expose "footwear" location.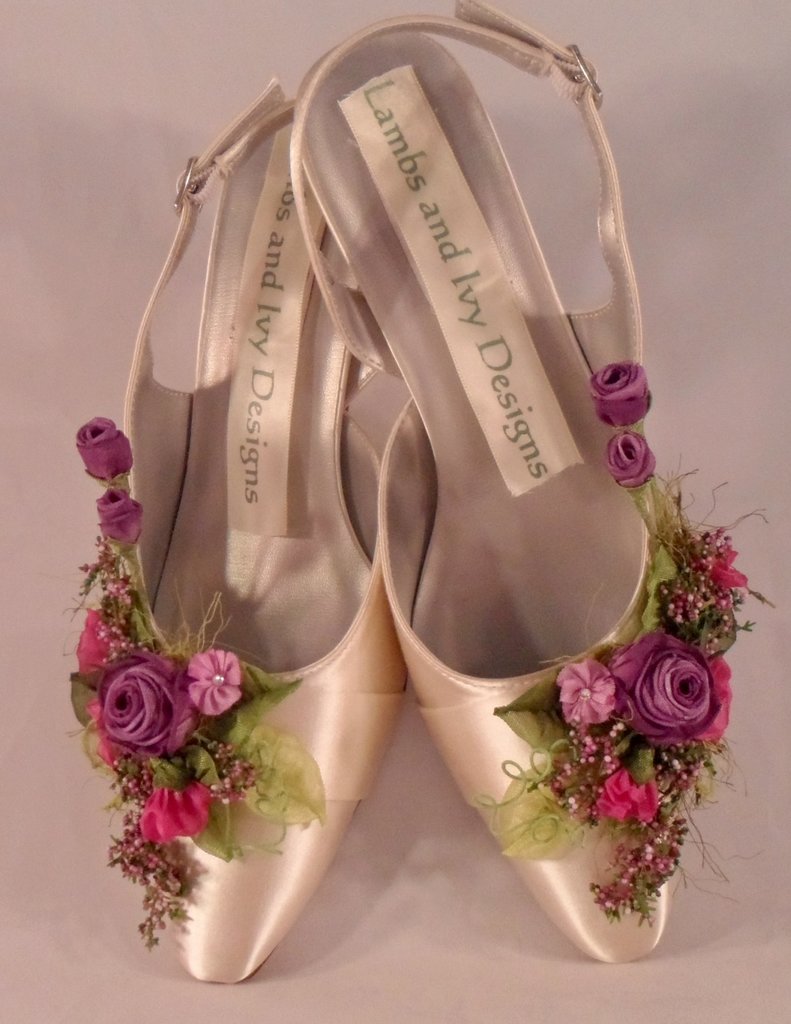
Exposed at (x1=285, y1=0, x2=774, y2=964).
